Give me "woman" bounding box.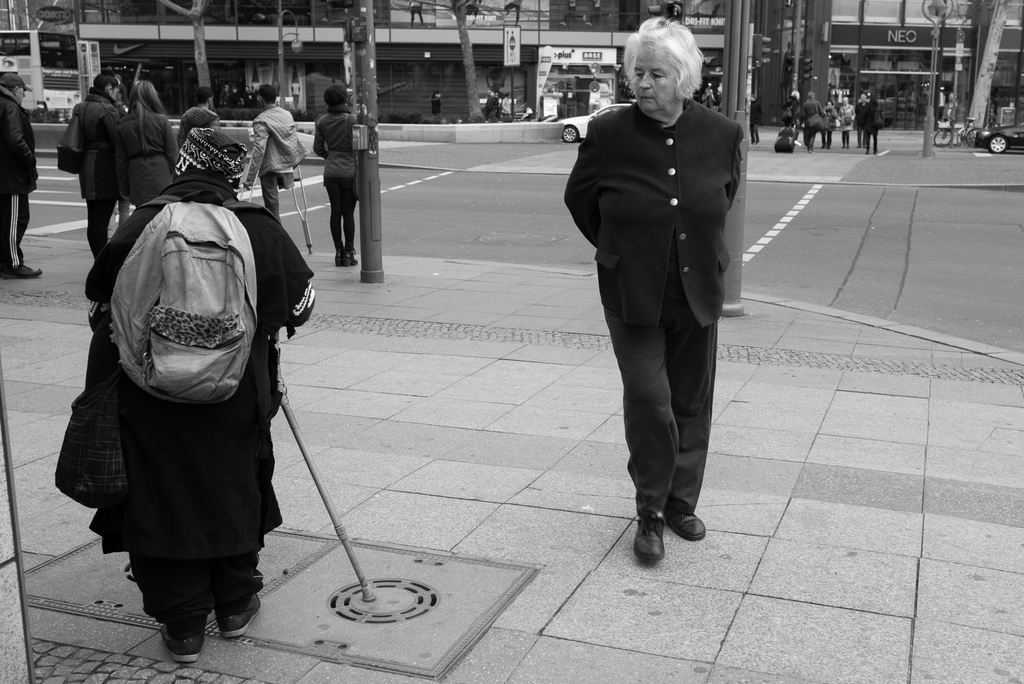
bbox(81, 128, 309, 658).
